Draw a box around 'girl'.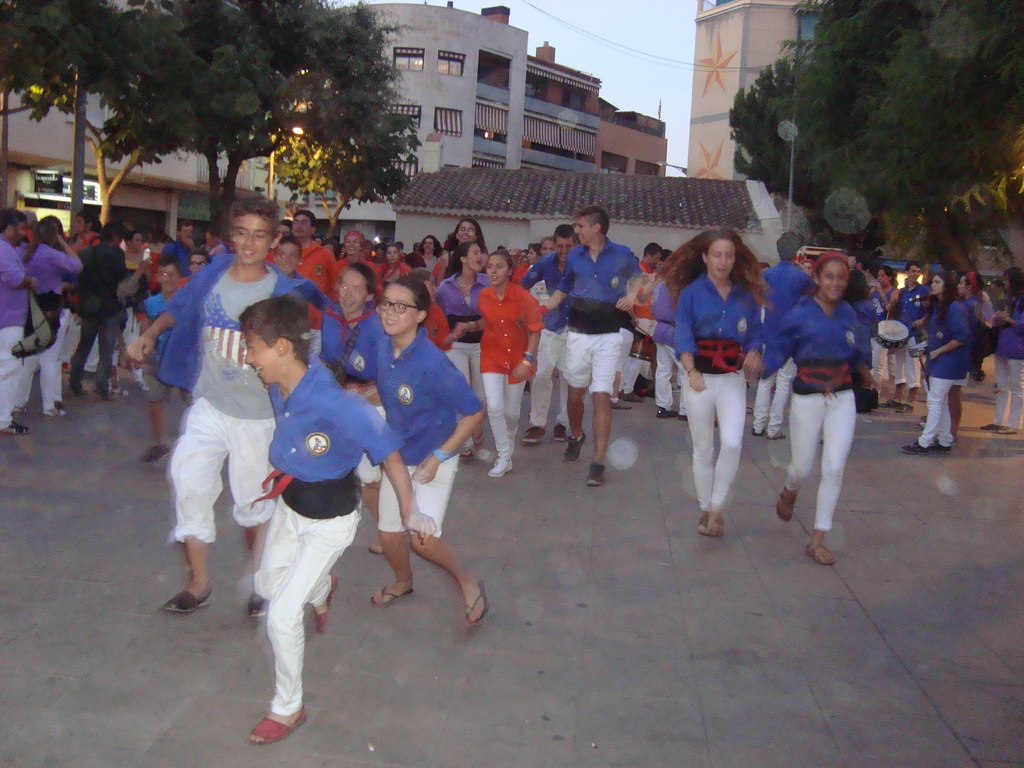
898:270:964:455.
